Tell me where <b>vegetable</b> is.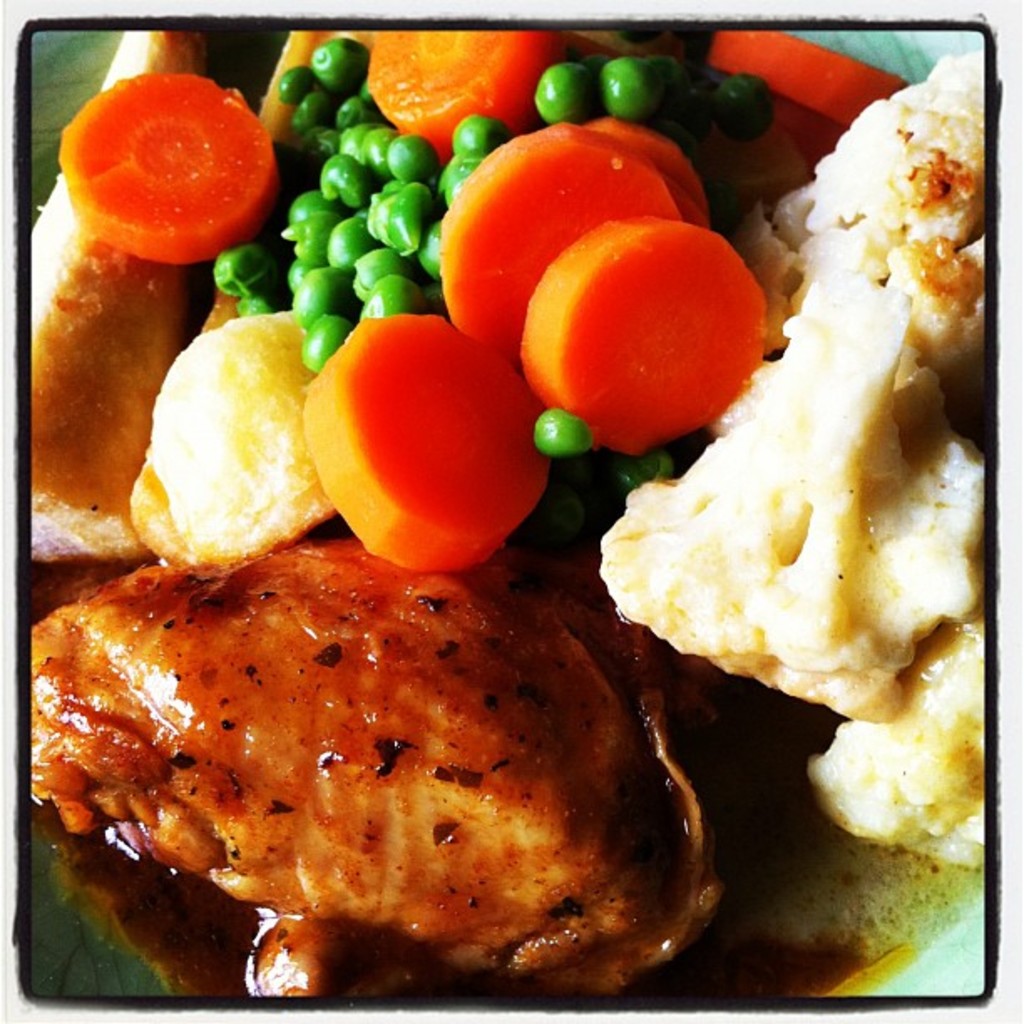
<b>vegetable</b> is at [left=708, top=27, right=912, bottom=131].
